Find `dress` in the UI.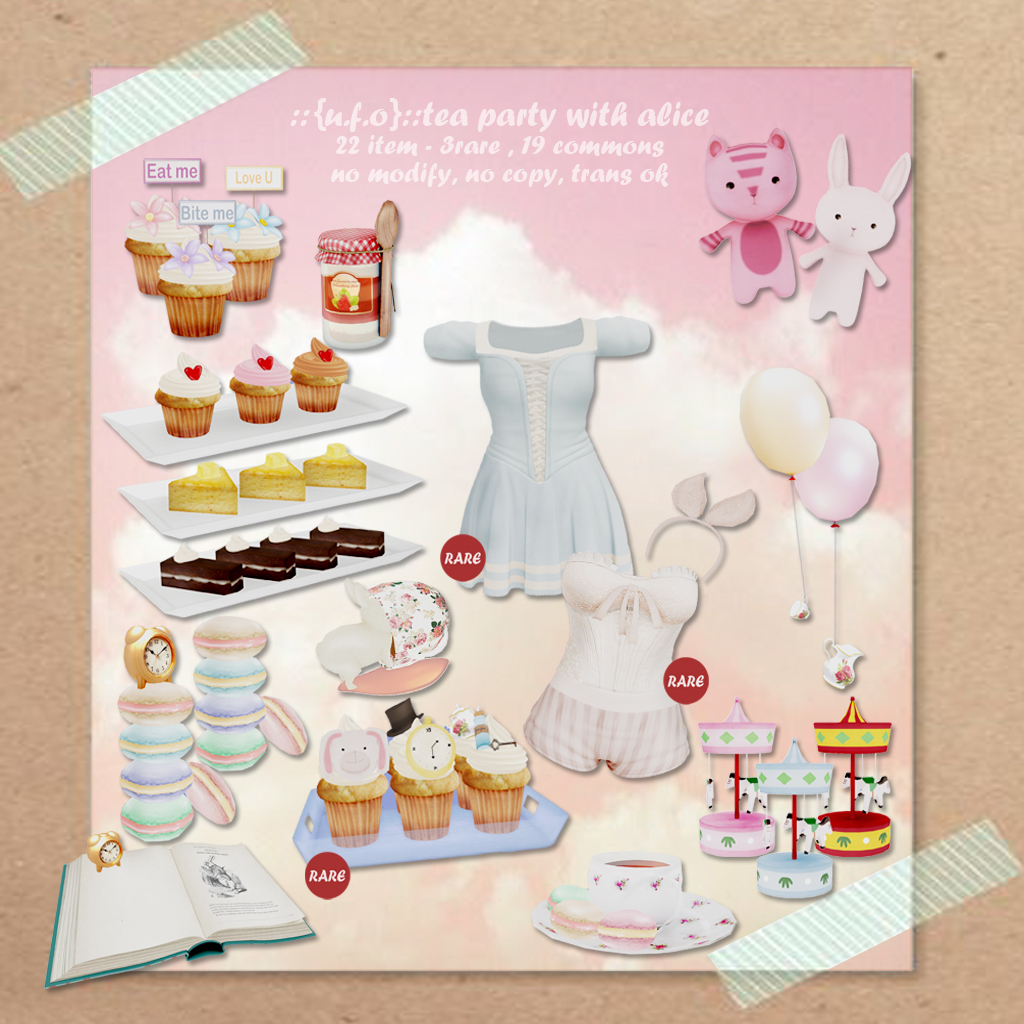
UI element at <region>423, 313, 653, 598</region>.
